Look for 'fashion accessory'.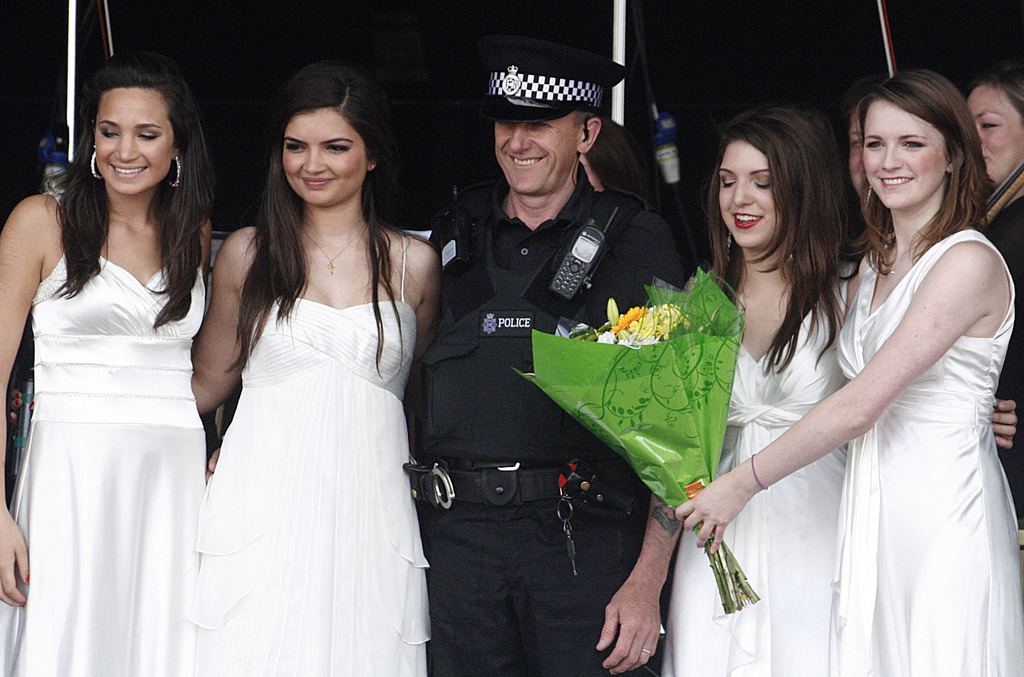
Found: 167,155,182,186.
